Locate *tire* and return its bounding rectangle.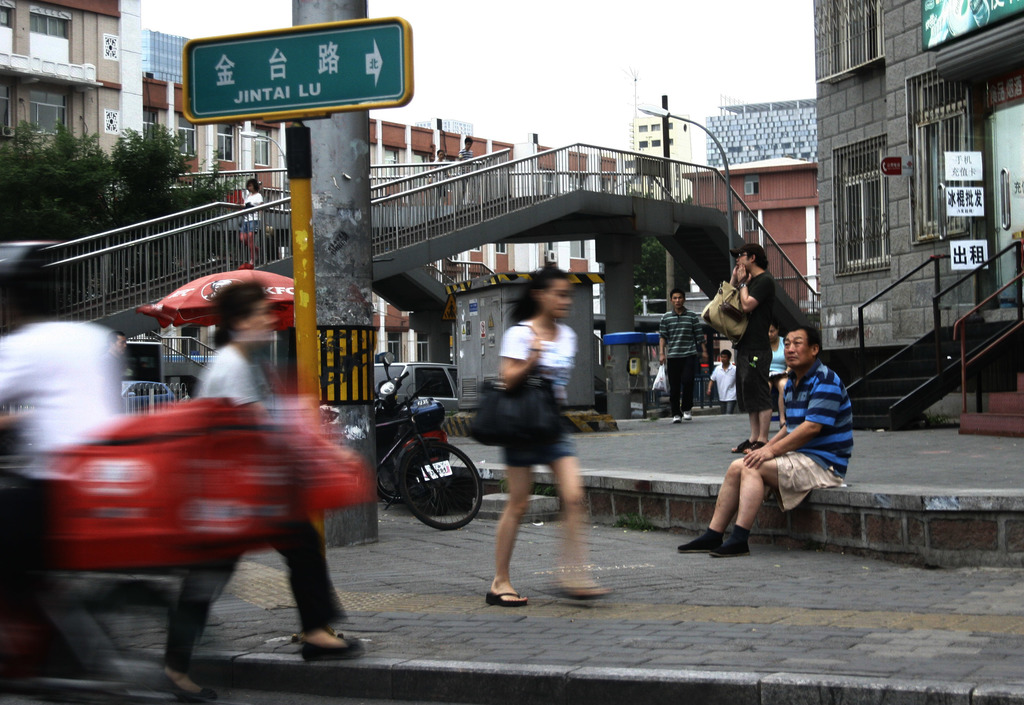
<box>385,440,479,542</box>.
